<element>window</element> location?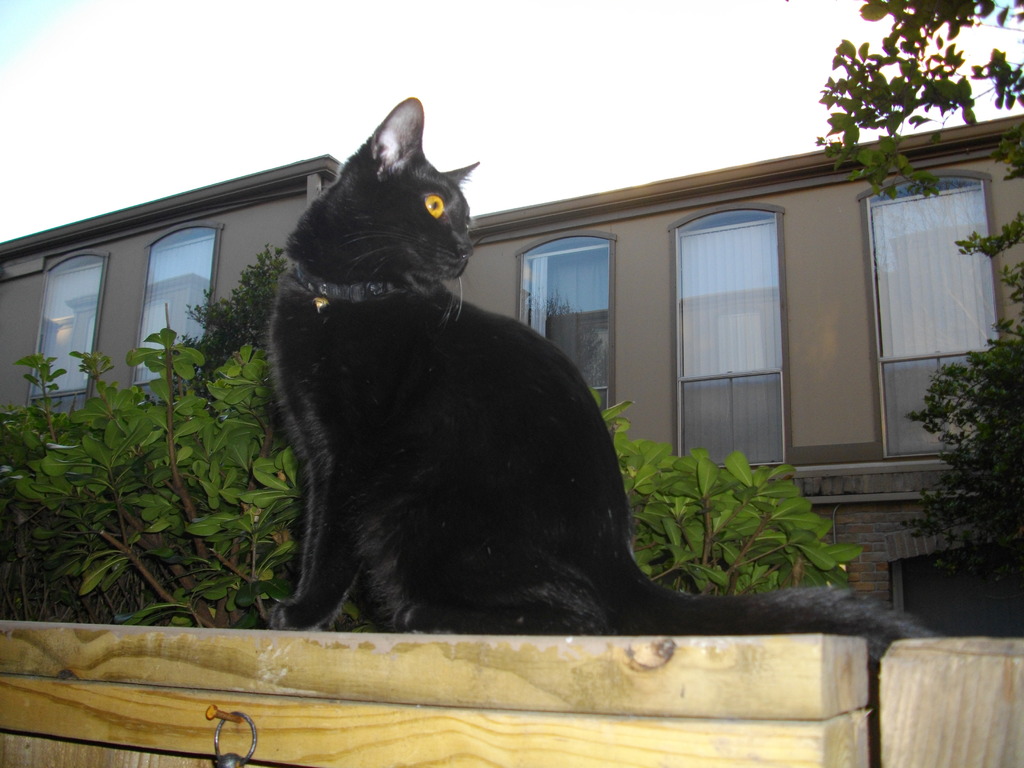
rect(675, 227, 785, 468)
